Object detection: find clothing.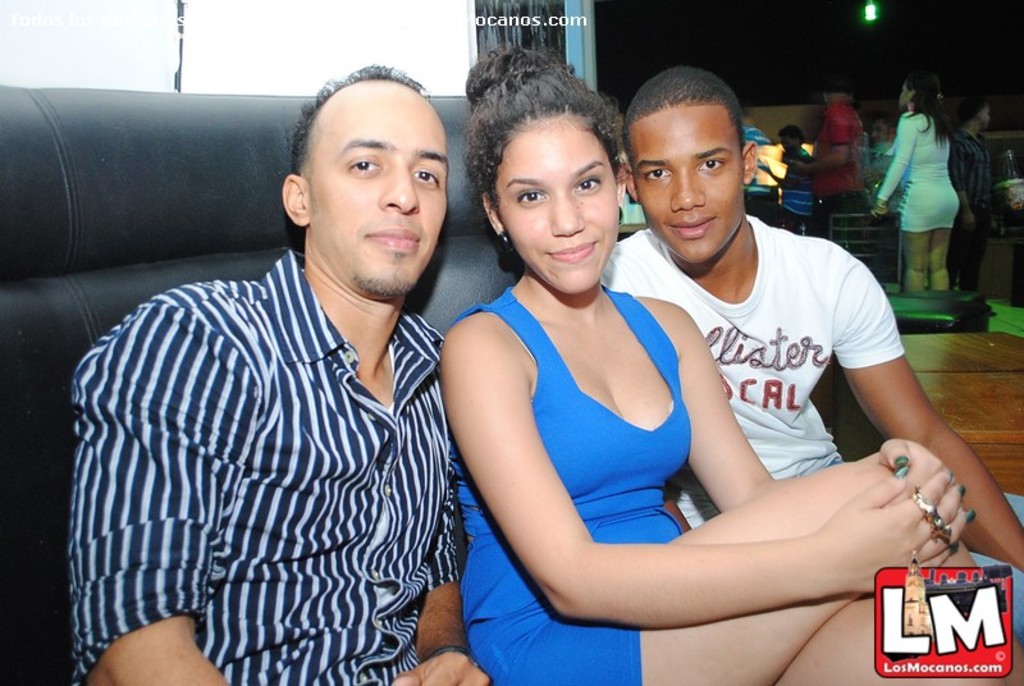
BBox(774, 143, 817, 229).
